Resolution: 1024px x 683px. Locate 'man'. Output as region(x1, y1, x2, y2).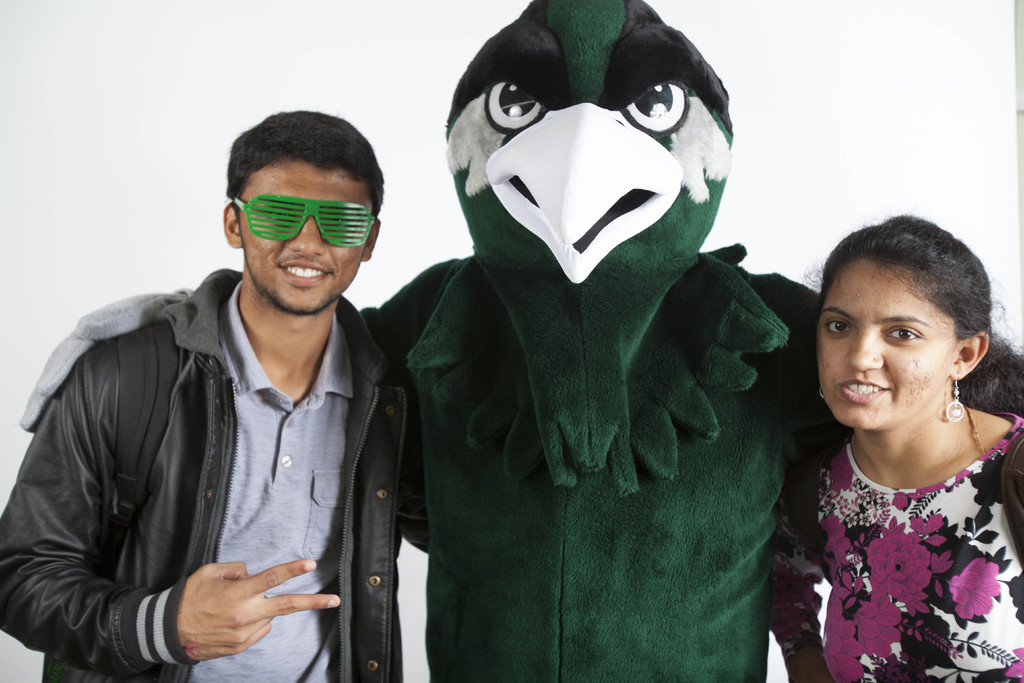
region(20, 103, 456, 682).
